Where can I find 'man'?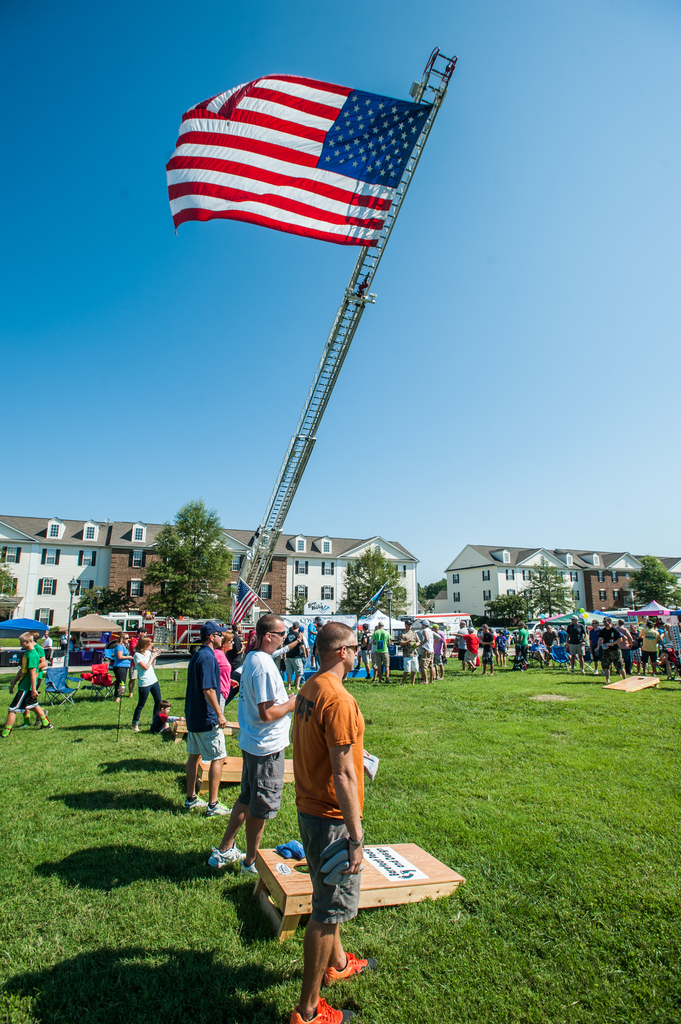
You can find it at x1=0 y1=627 x2=50 y2=739.
